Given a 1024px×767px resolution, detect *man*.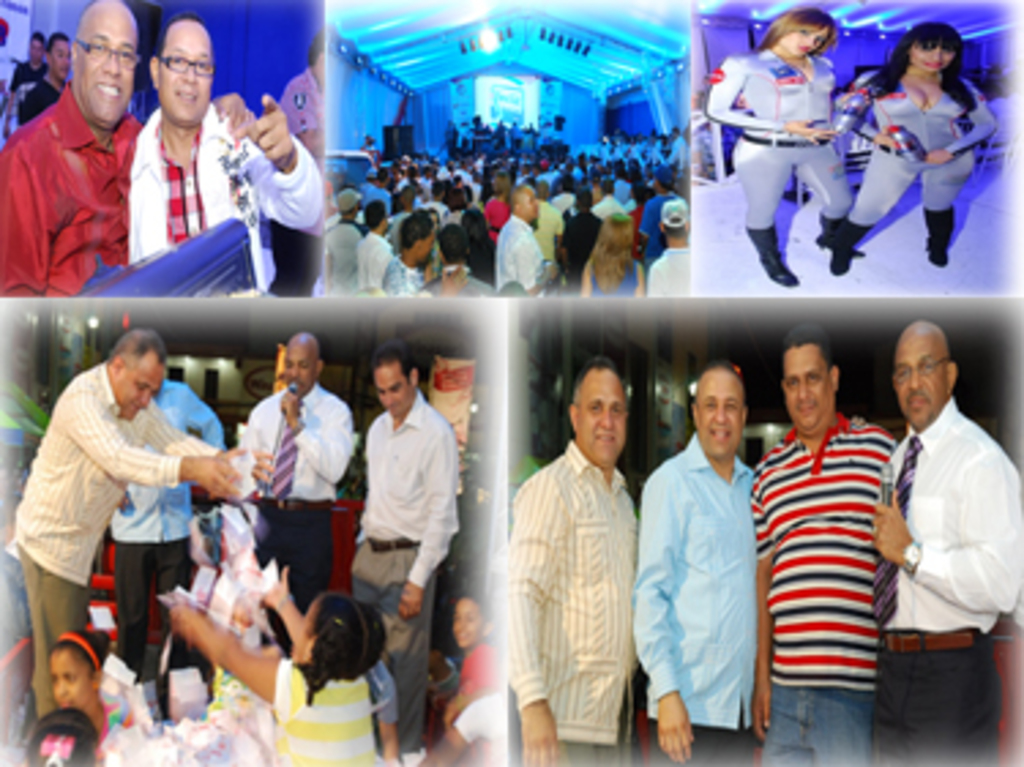
locate(106, 374, 221, 715).
